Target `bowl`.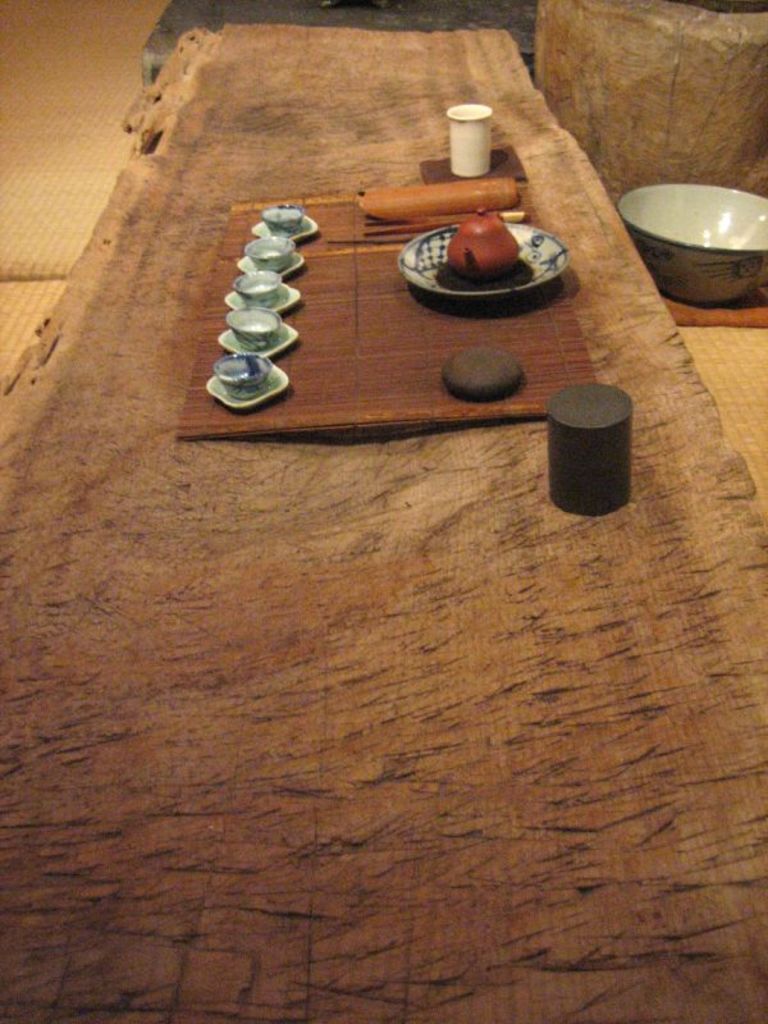
Target region: [left=230, top=269, right=283, bottom=305].
